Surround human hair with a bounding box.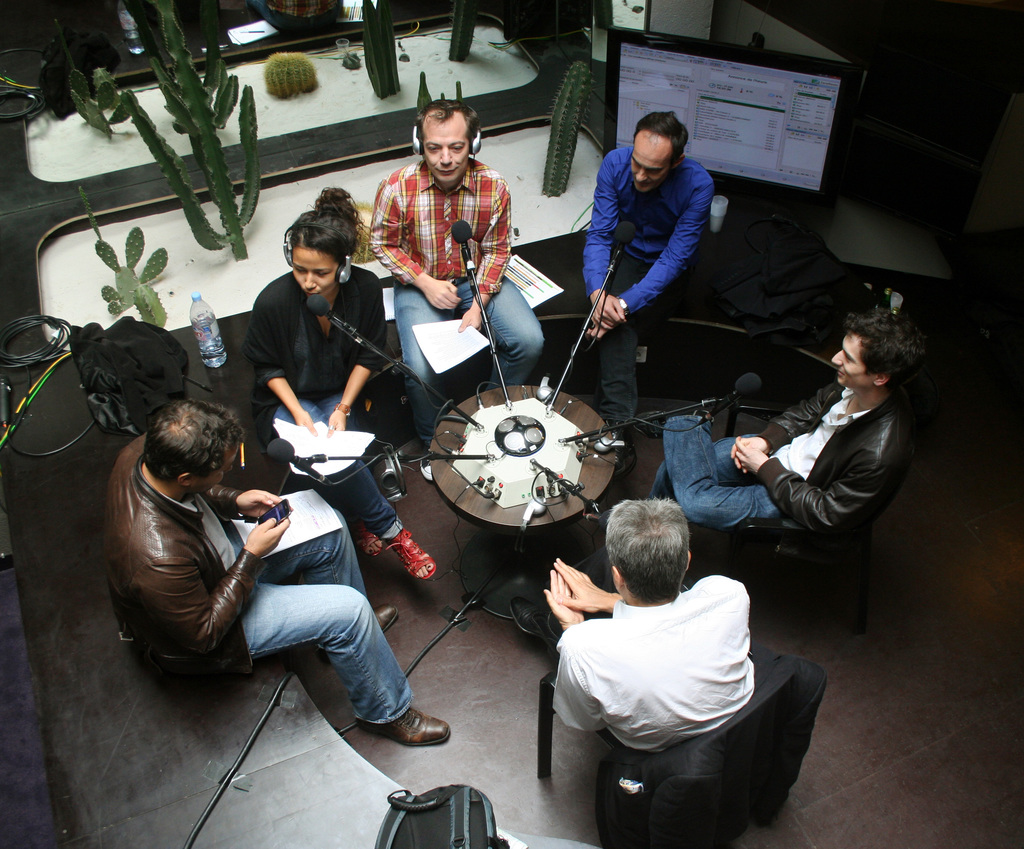
(845, 302, 916, 384).
